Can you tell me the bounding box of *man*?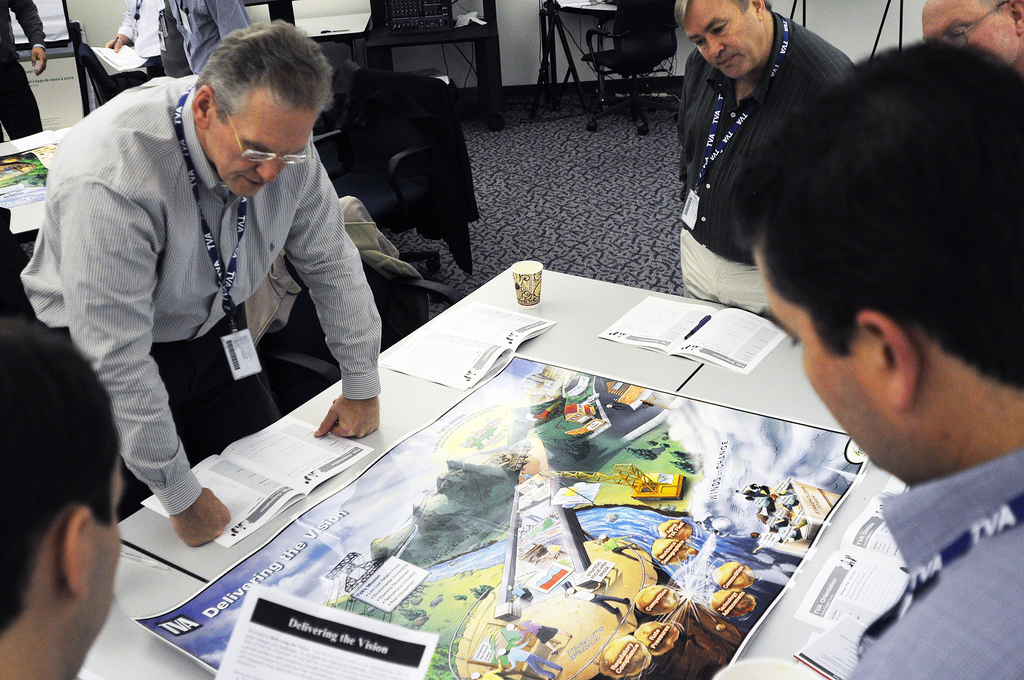
(918,0,1023,77).
